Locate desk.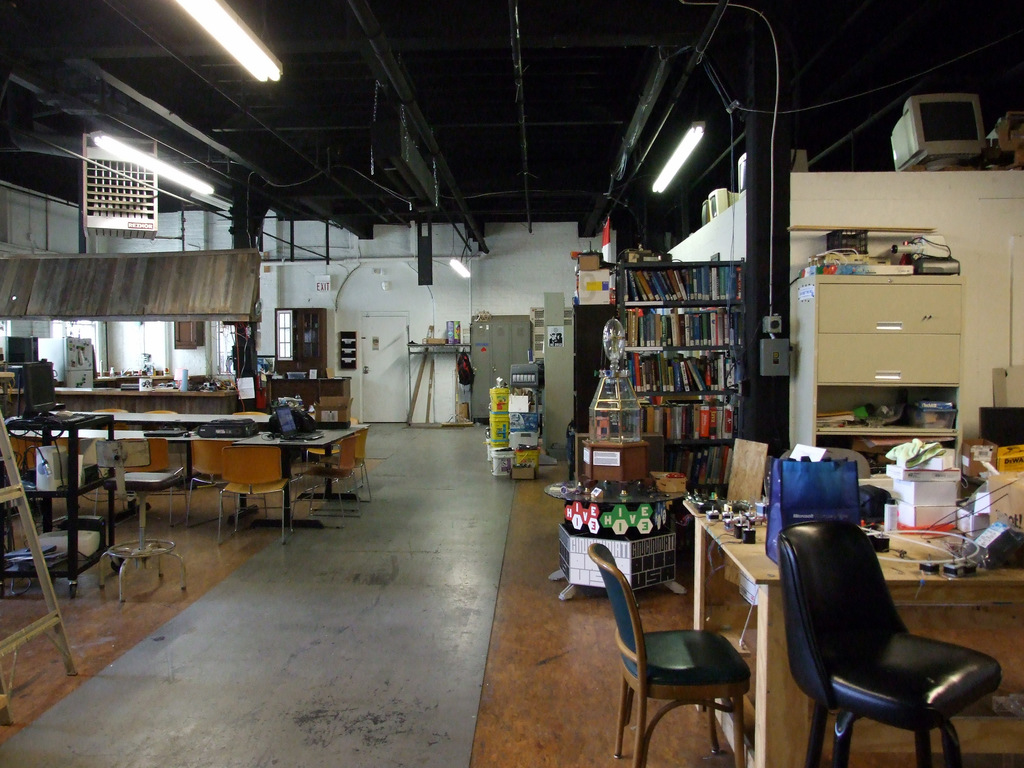
Bounding box: l=40, t=412, r=383, b=531.
